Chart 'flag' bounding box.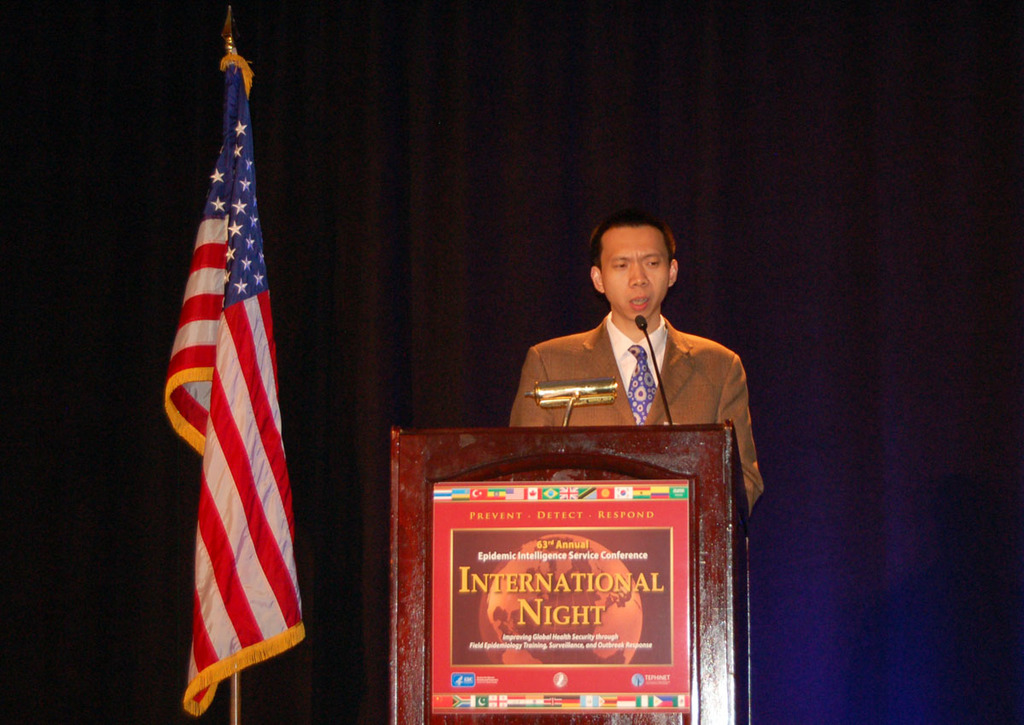
Charted: [161,38,308,723].
